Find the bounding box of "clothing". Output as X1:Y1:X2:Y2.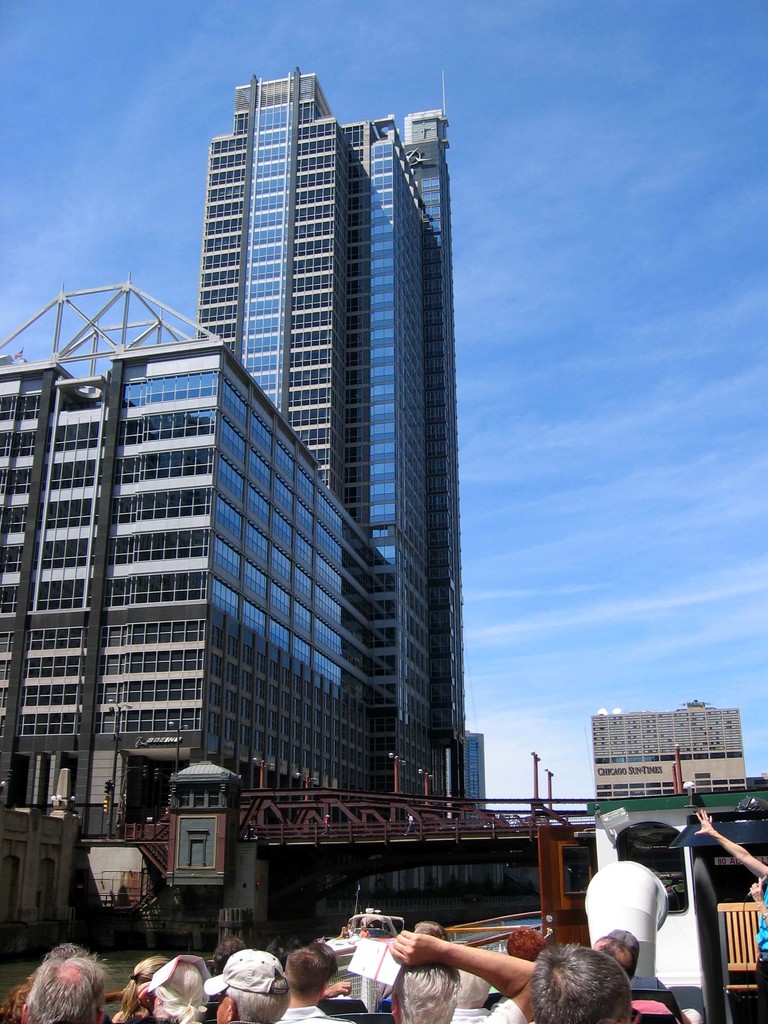
279:1005:328:1021.
